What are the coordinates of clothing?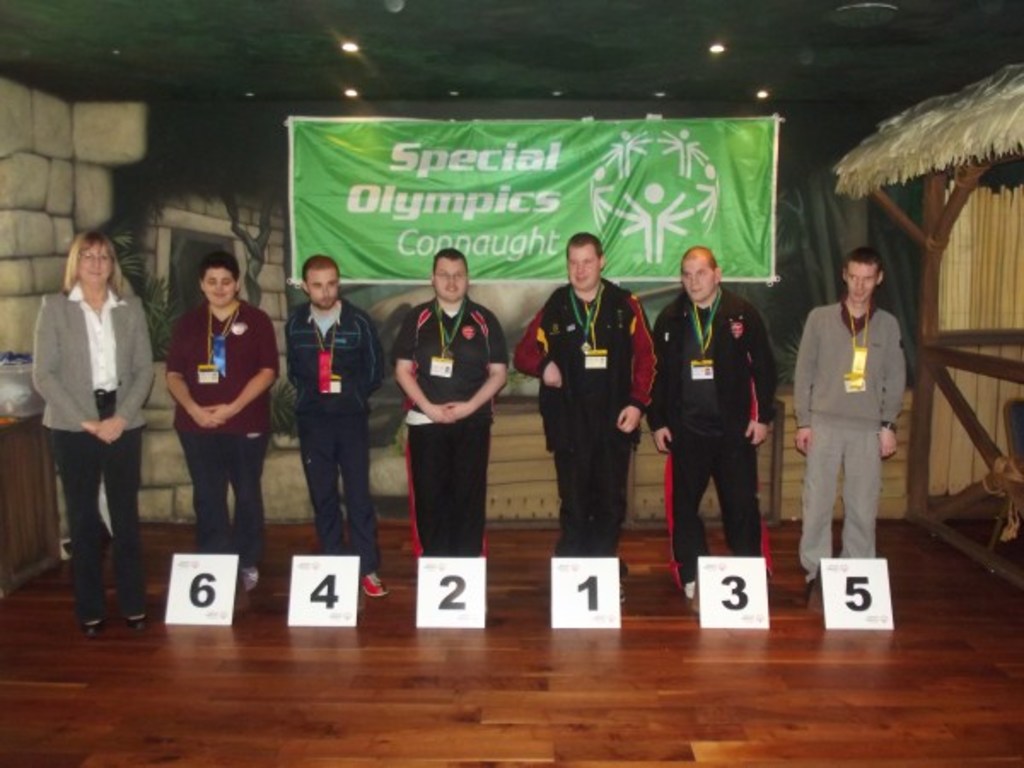
<box>637,282,778,587</box>.
